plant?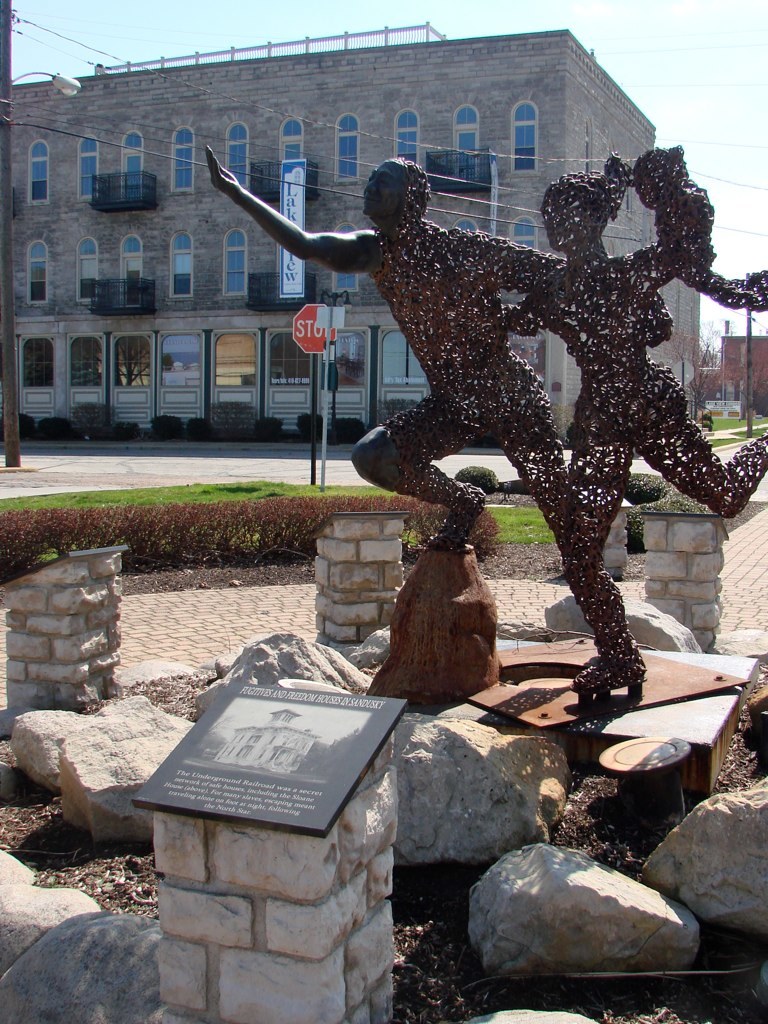
select_region(182, 413, 214, 446)
